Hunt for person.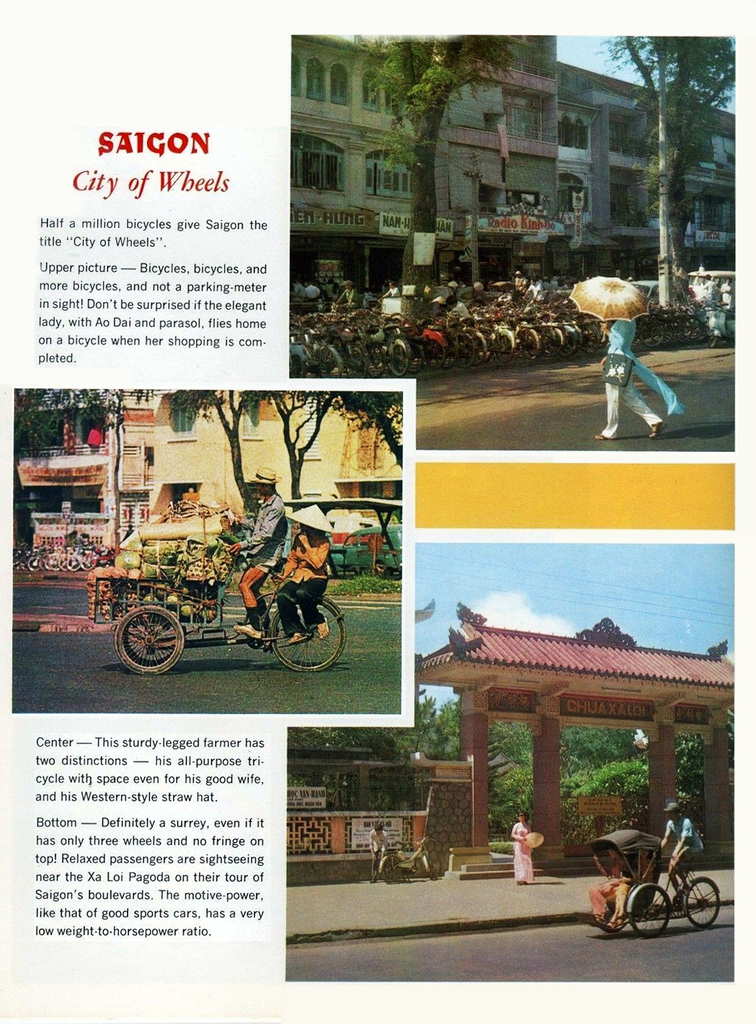
Hunted down at 656, 801, 708, 909.
